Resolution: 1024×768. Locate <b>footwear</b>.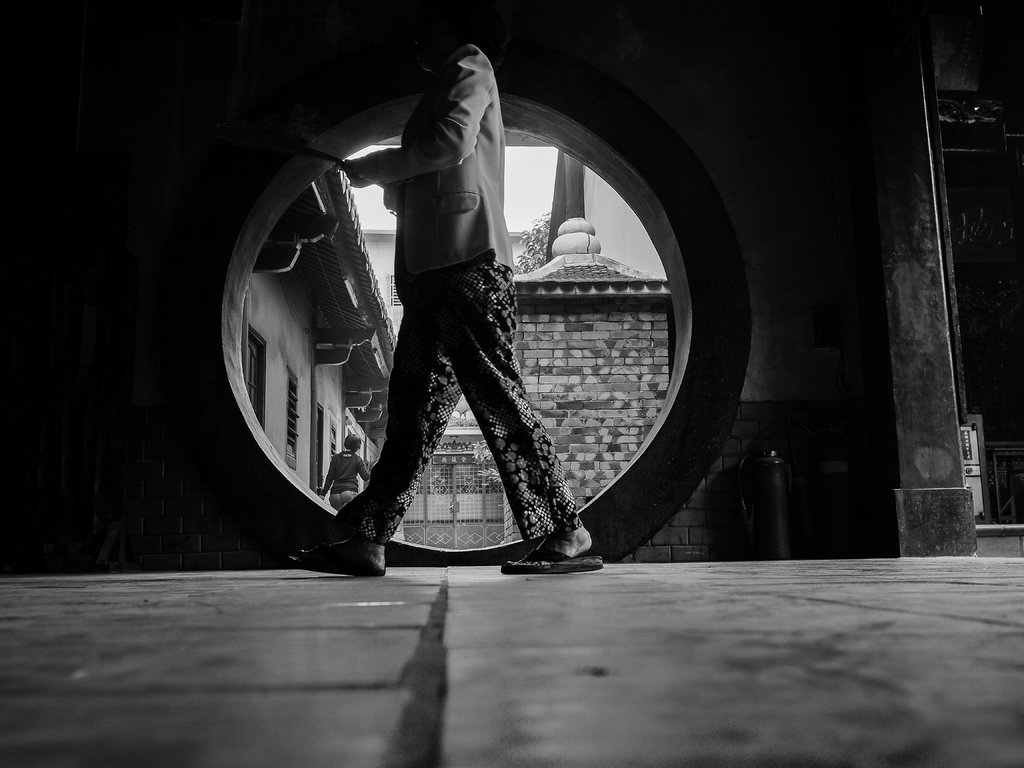
<bbox>287, 541, 390, 579</bbox>.
